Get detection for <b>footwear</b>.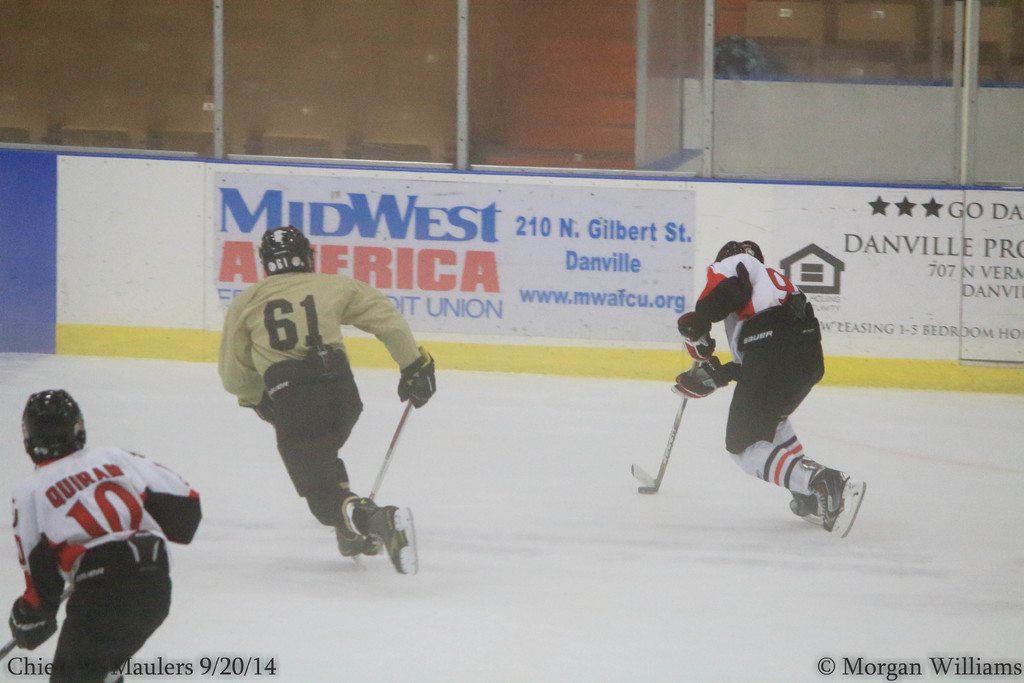
Detection: 340,497,420,581.
